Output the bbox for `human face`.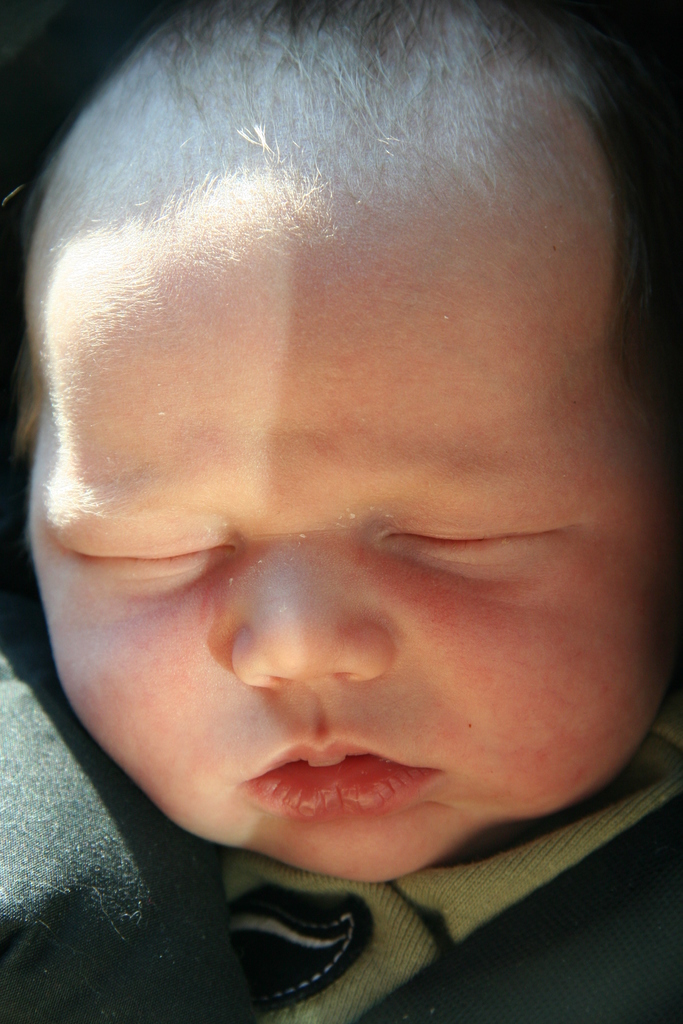
l=33, t=182, r=658, b=888.
